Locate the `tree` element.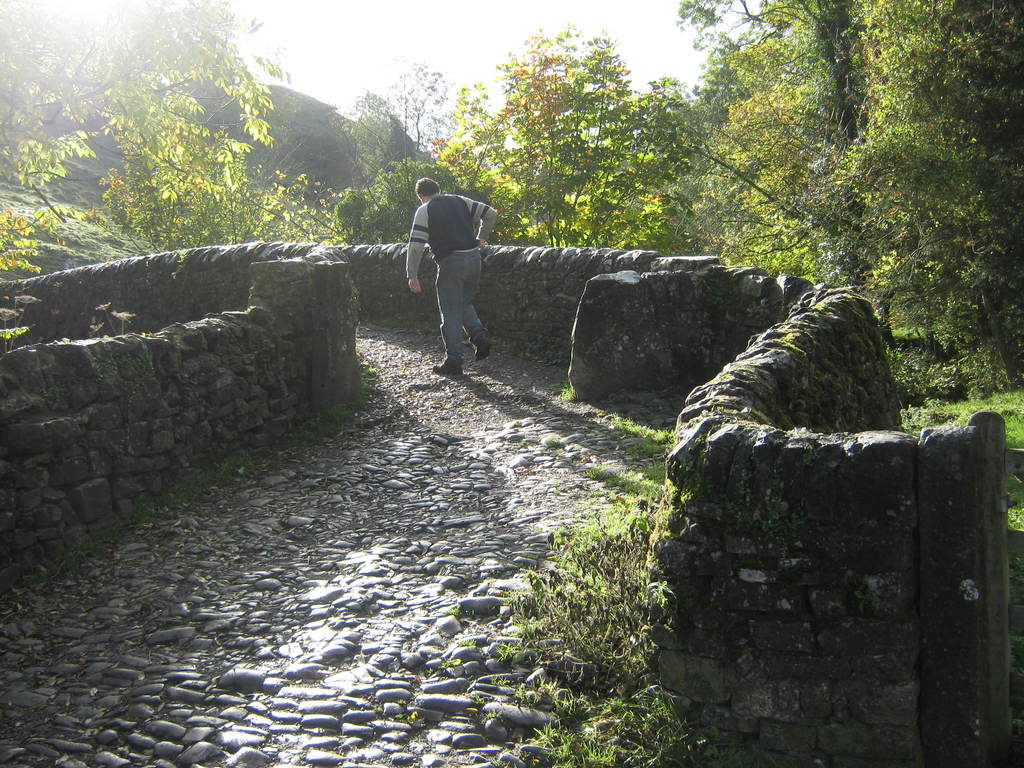
Element bbox: 678/0/966/292.
